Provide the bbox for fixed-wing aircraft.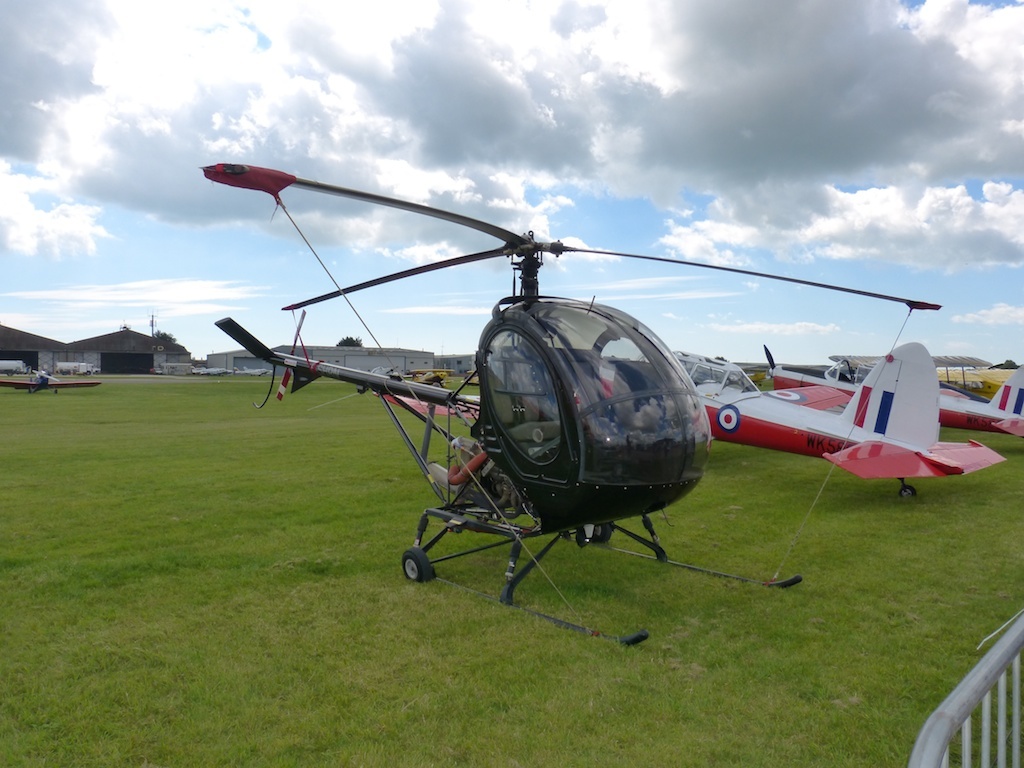
{"x1": 755, "y1": 344, "x2": 1023, "y2": 443}.
